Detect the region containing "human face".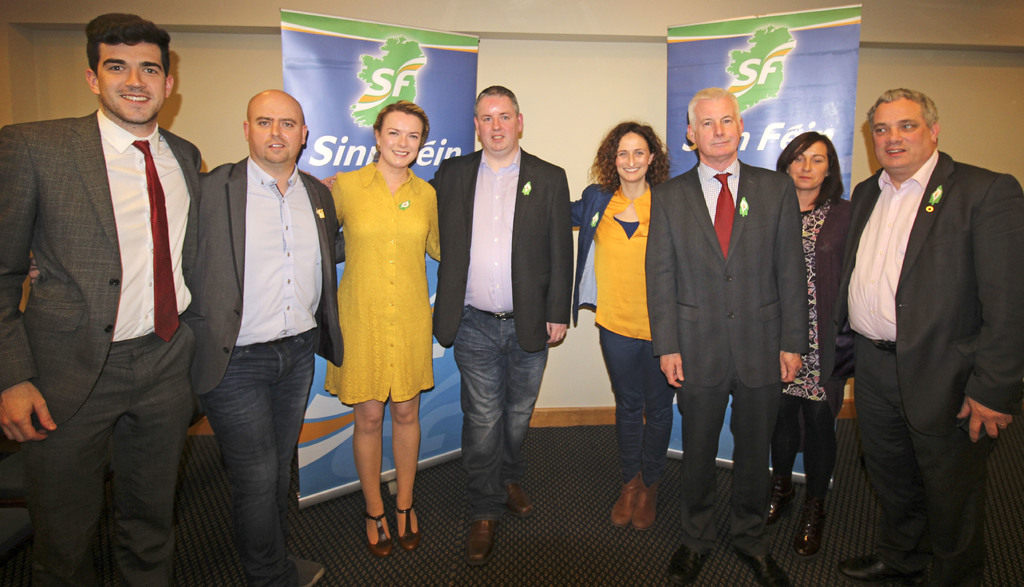
crop(615, 133, 651, 183).
